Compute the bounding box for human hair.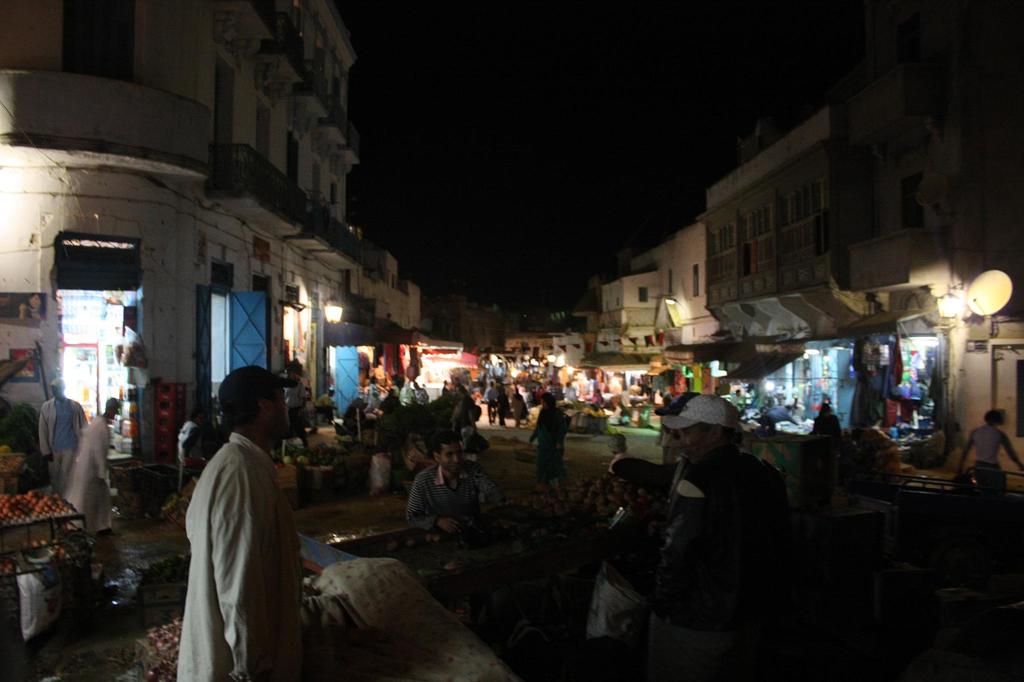
Rect(216, 359, 273, 423).
